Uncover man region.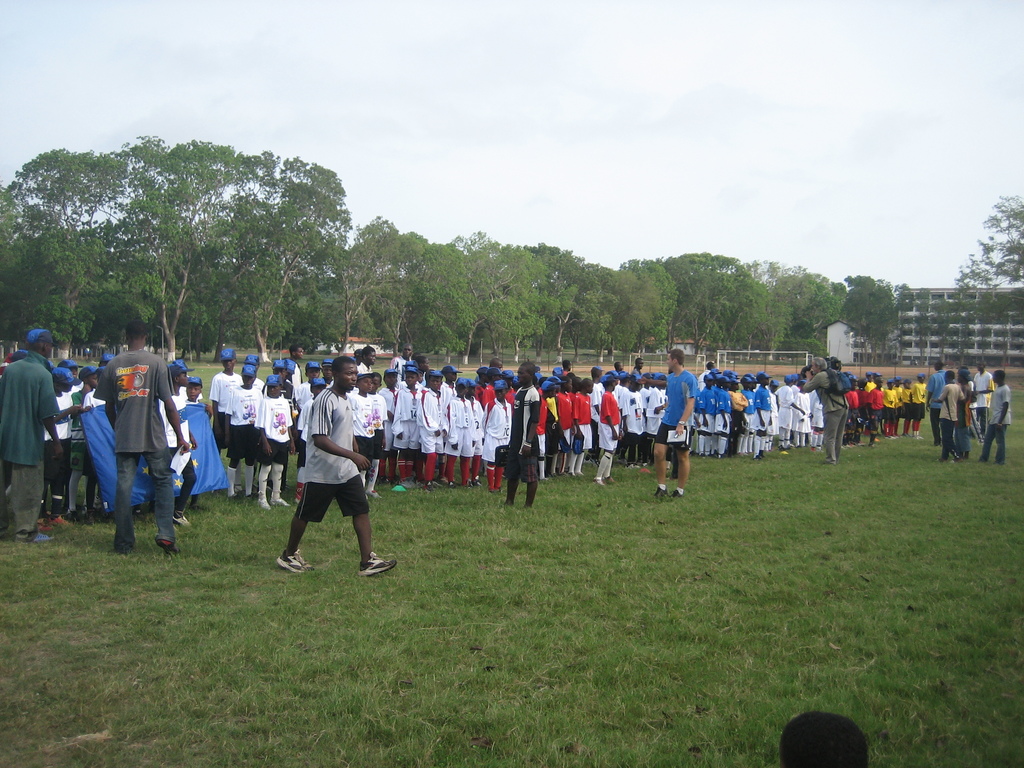
Uncovered: box(499, 359, 540, 511).
